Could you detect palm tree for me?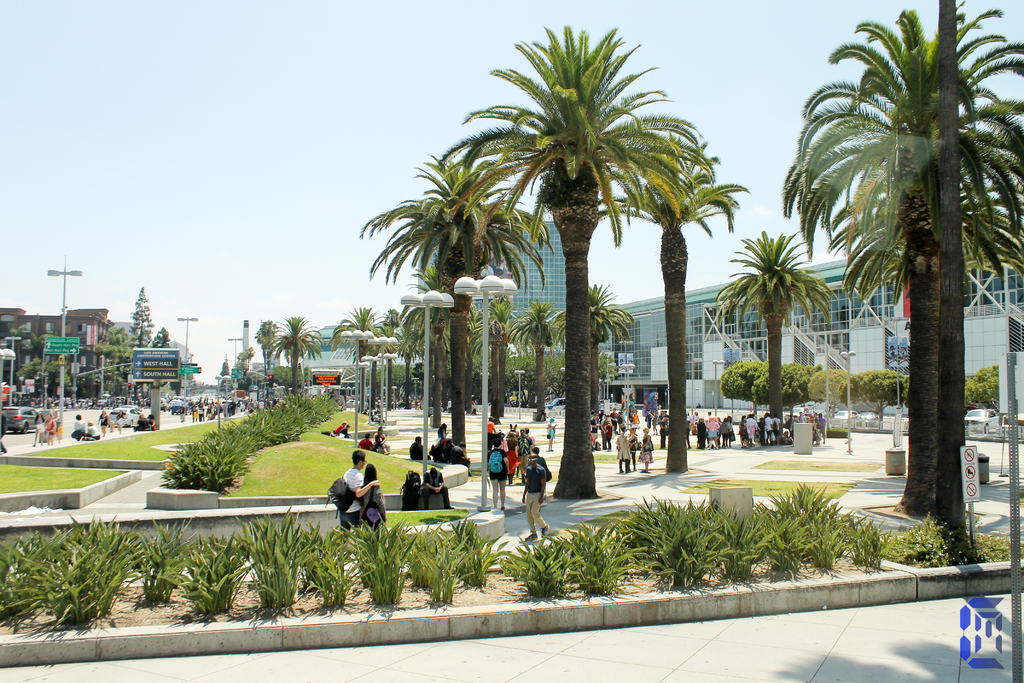
Detection result: 324:305:385:419.
